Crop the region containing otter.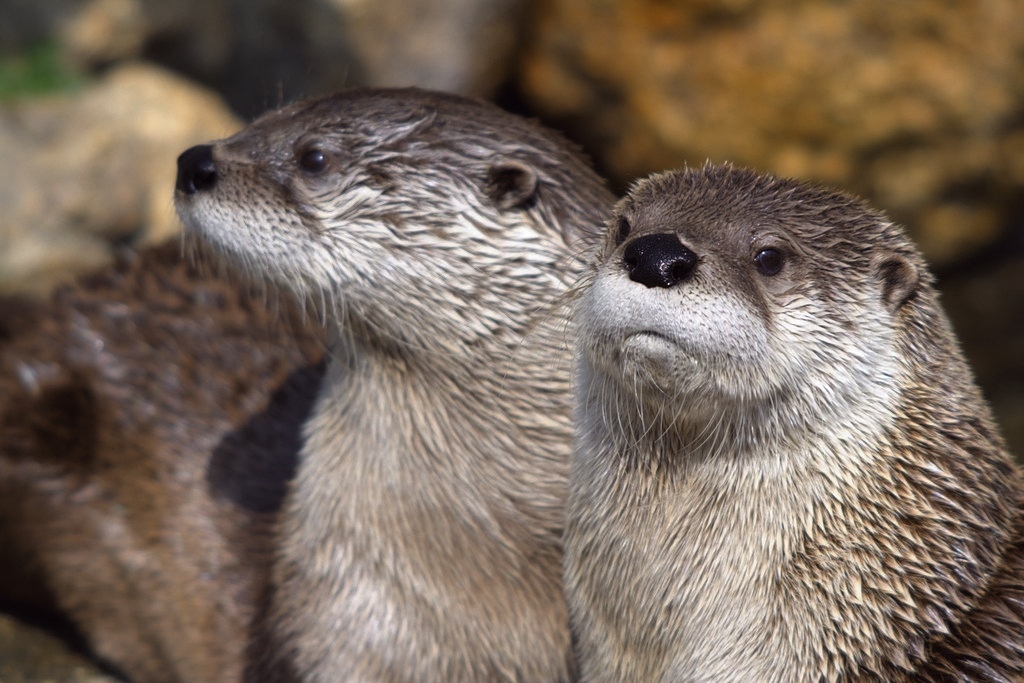
Crop region: [left=0, top=82, right=619, bottom=682].
